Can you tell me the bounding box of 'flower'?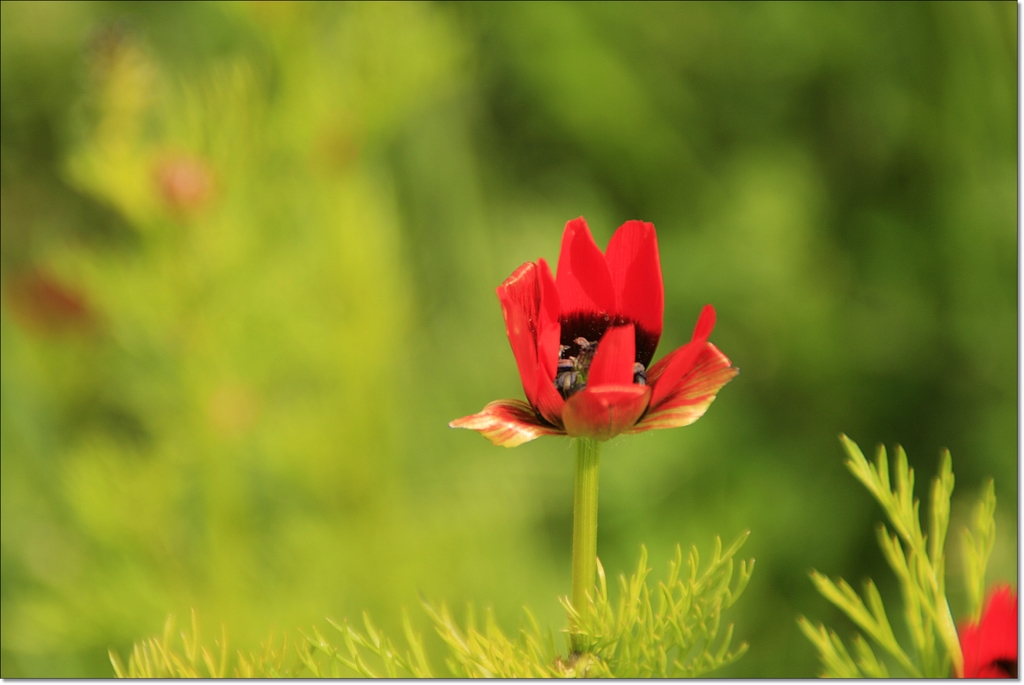
box=[948, 583, 1016, 679].
